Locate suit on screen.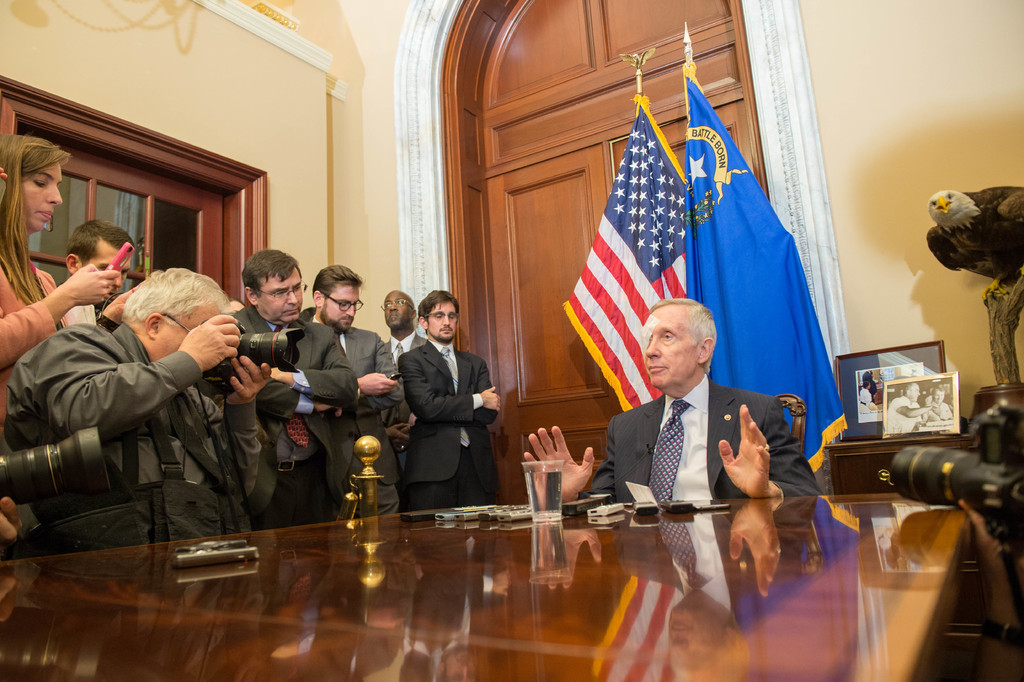
On screen at locate(577, 374, 826, 501).
